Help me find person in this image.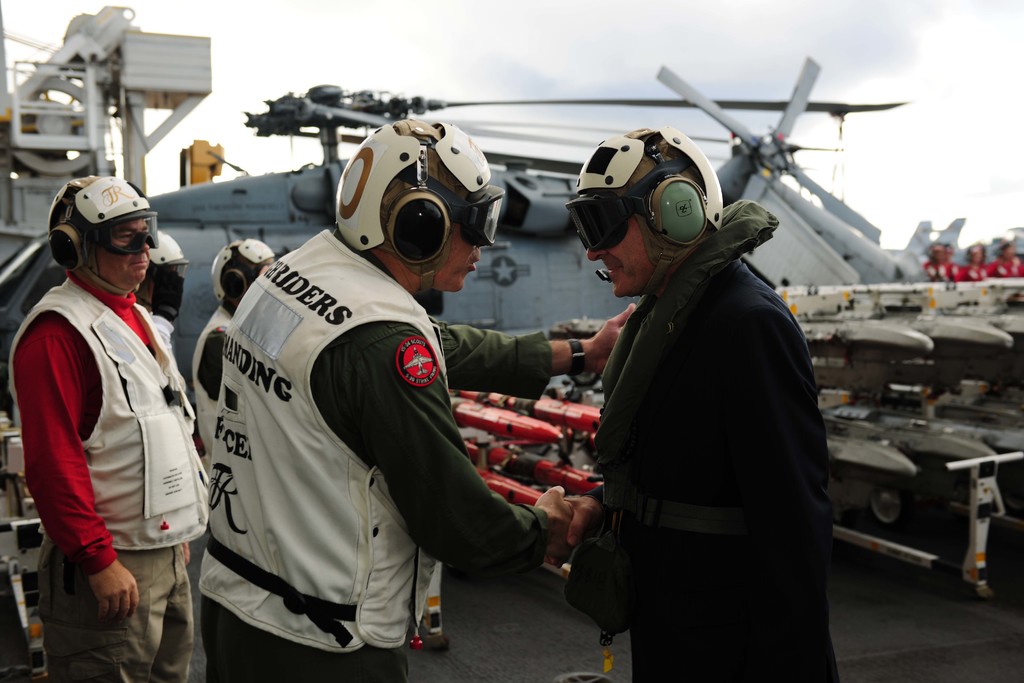
Found it: bbox=[982, 238, 1023, 278].
